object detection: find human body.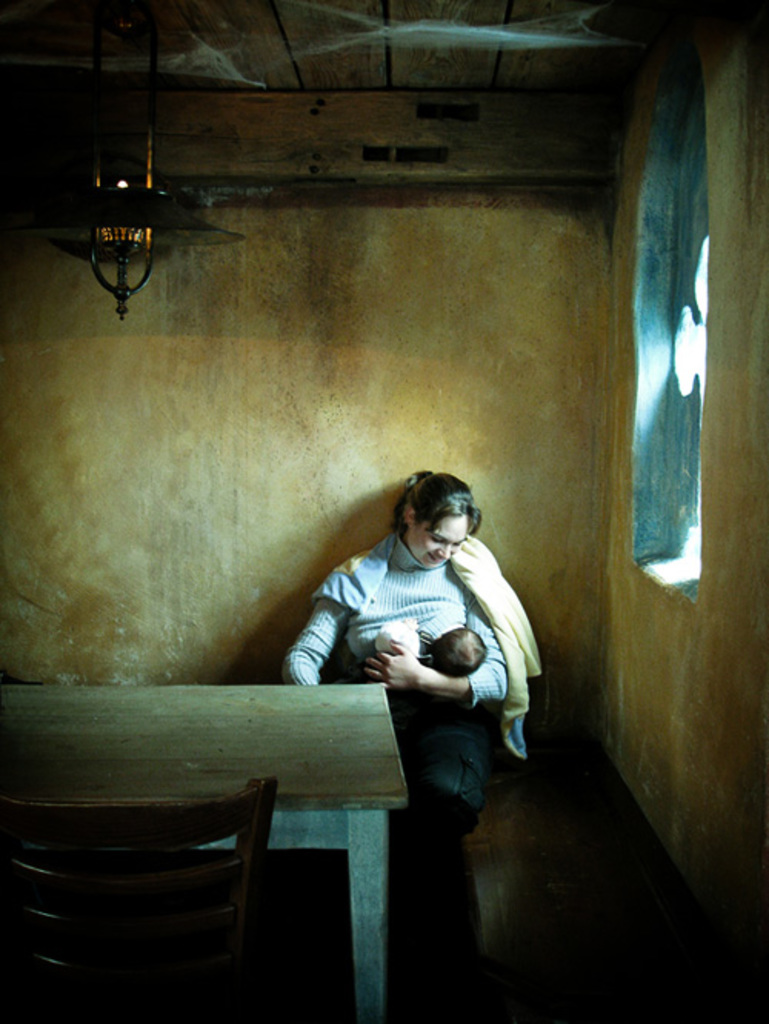
(x1=288, y1=446, x2=546, y2=875).
